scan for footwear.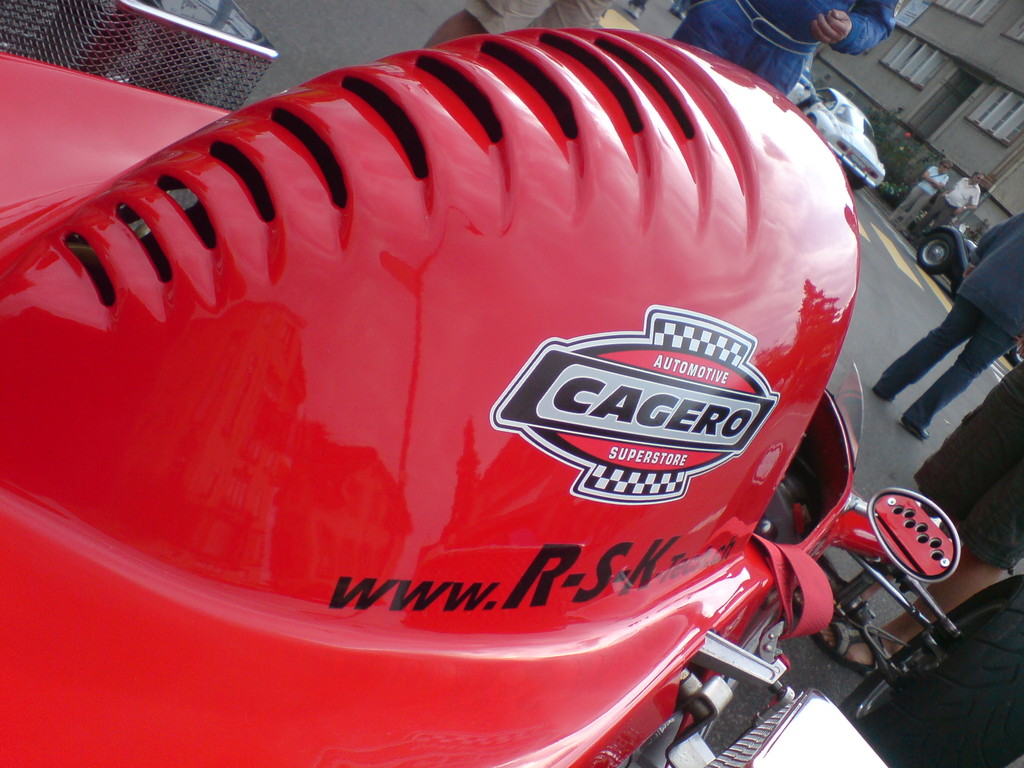
Scan result: (895,421,938,437).
